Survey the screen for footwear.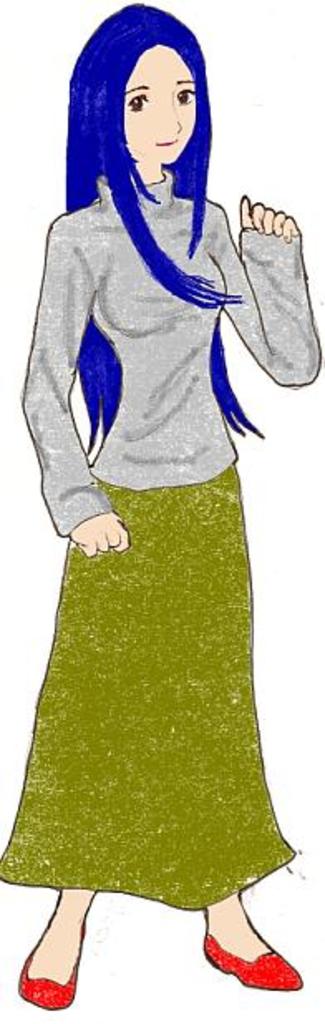
Survey found: box(194, 926, 303, 994).
